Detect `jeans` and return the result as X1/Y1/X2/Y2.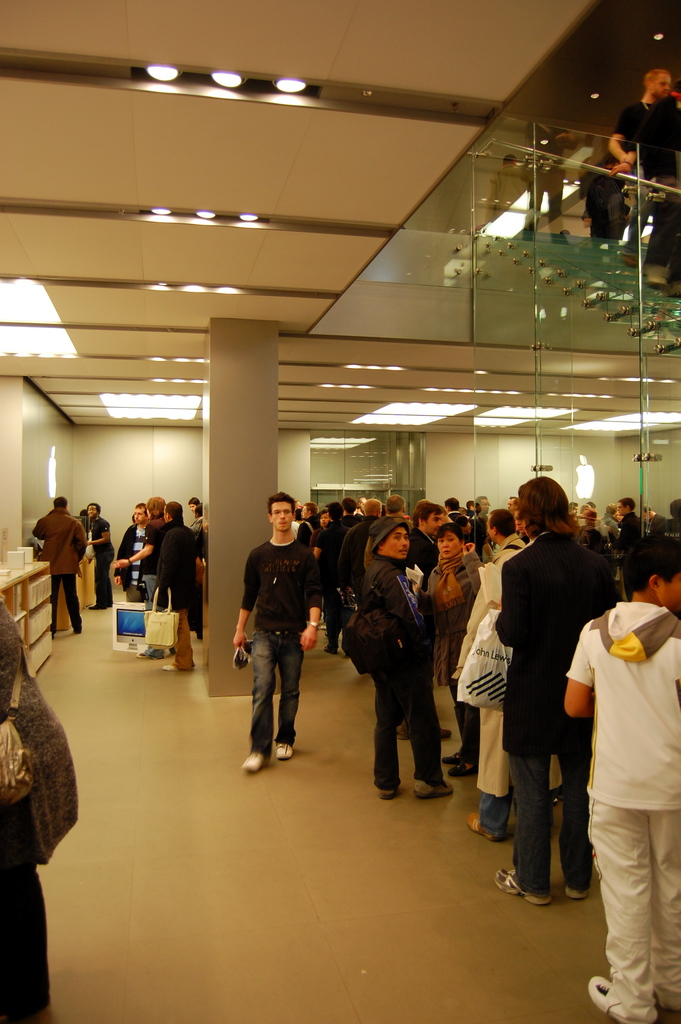
316/595/340/643.
